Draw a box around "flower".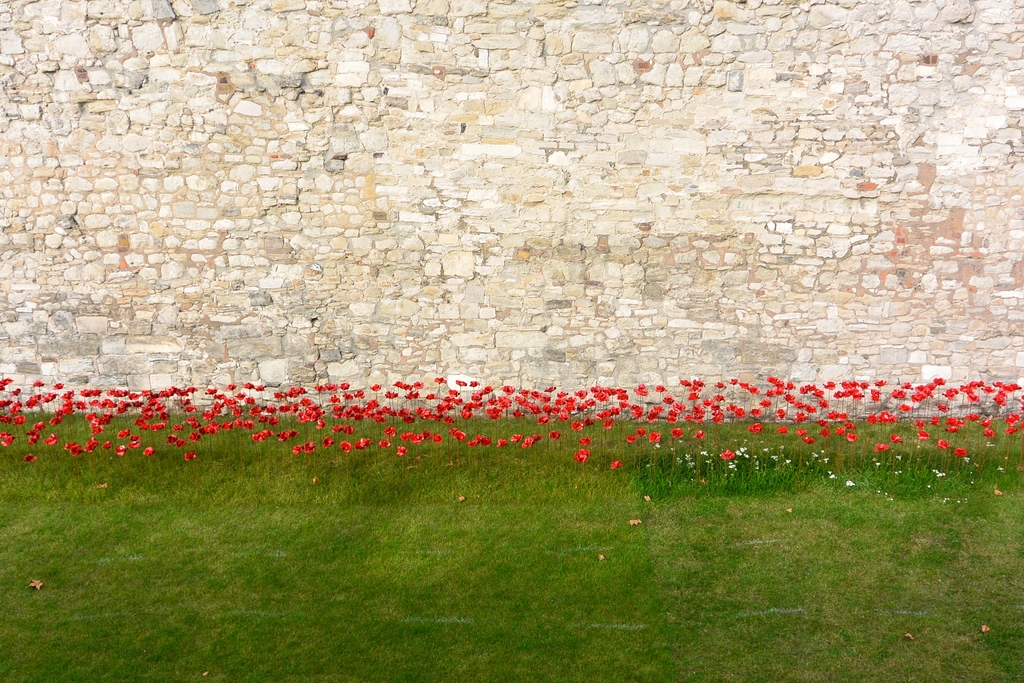
692/428/706/440.
